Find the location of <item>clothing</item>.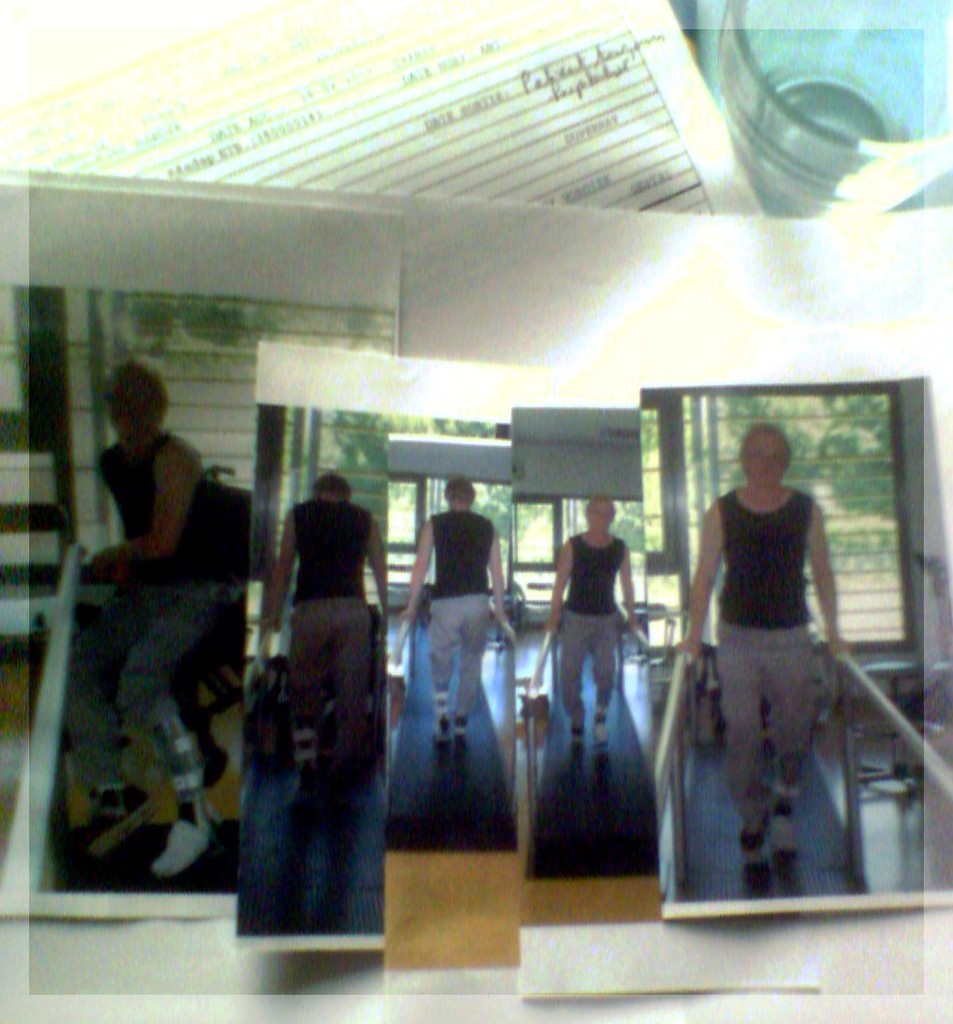
Location: (292,501,380,724).
